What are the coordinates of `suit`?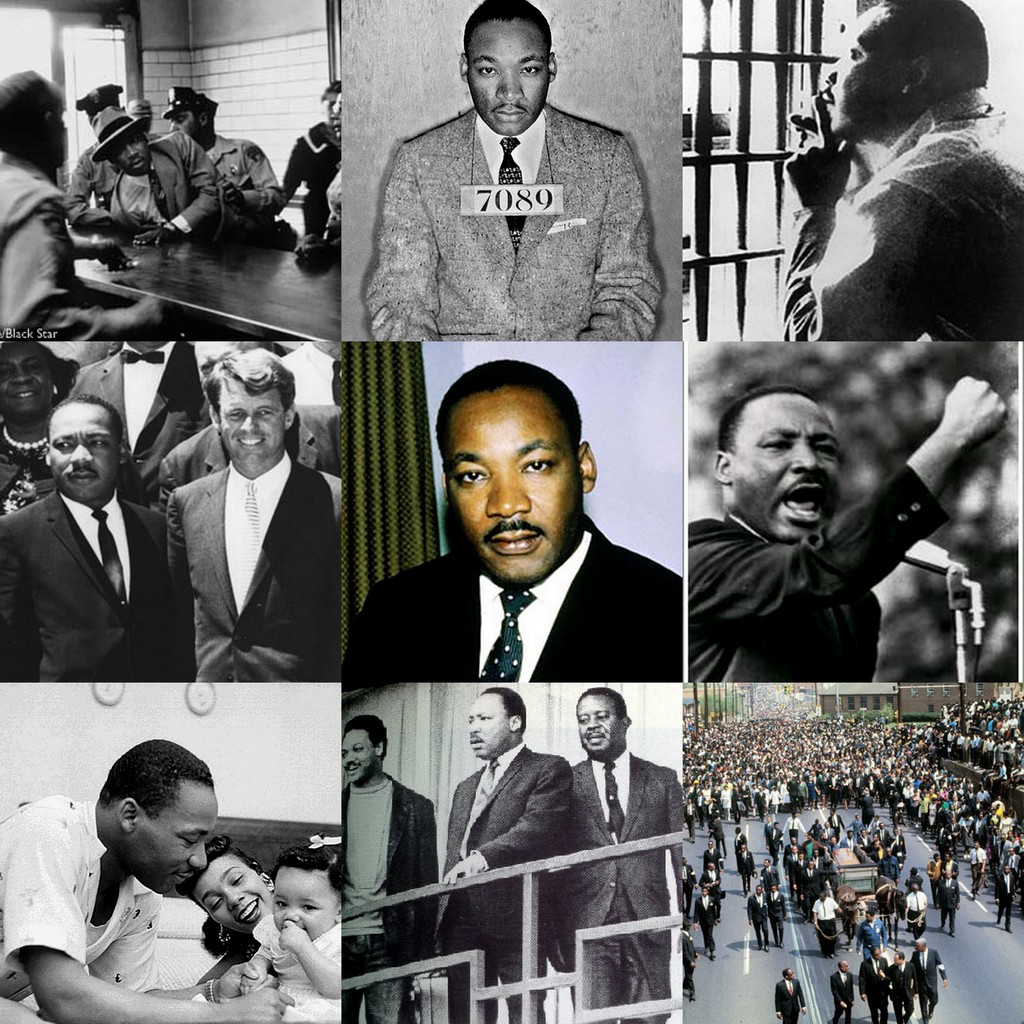
l=876, t=828, r=886, b=840.
